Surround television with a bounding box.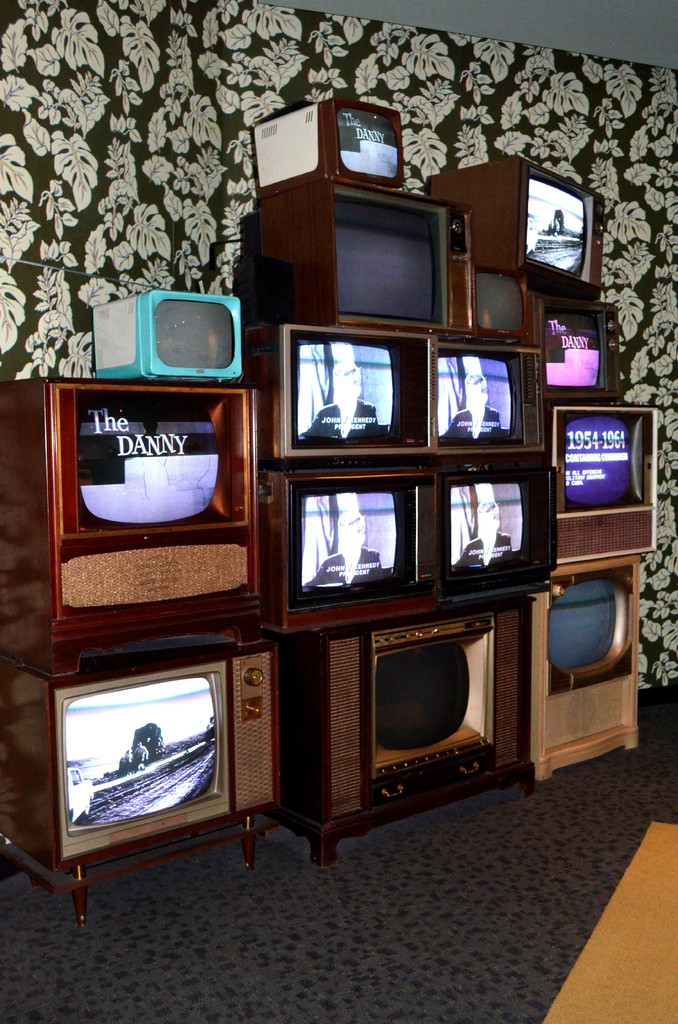
pyautogui.locateOnScreen(418, 138, 608, 292).
